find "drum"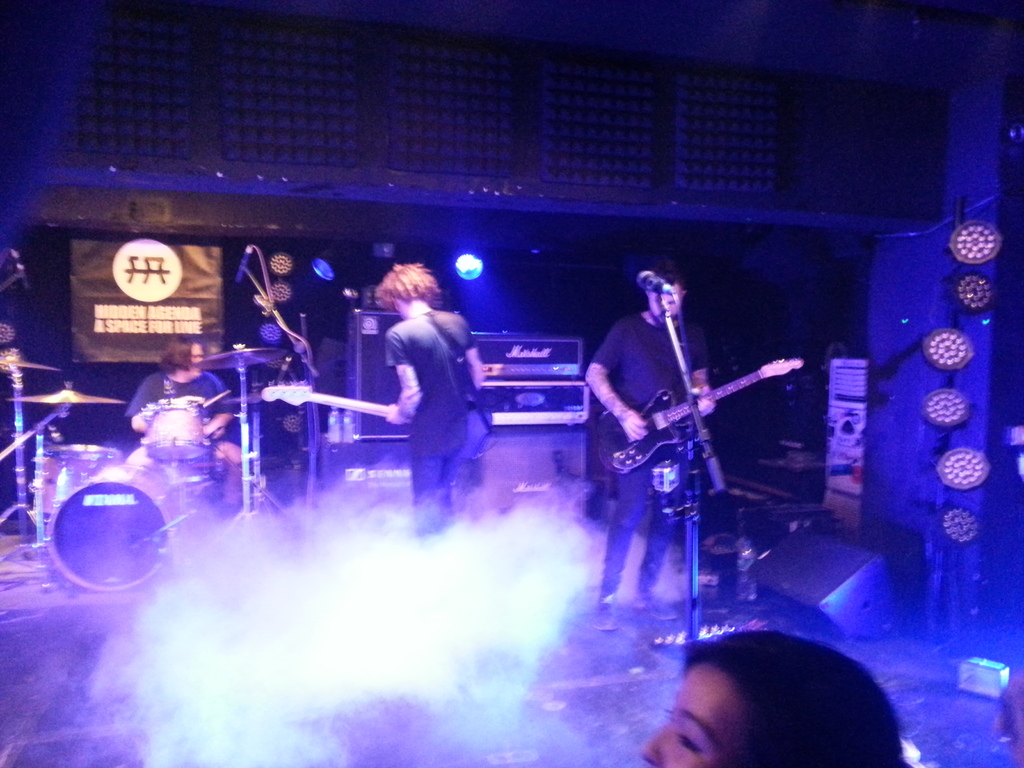
<box>34,444,124,520</box>
